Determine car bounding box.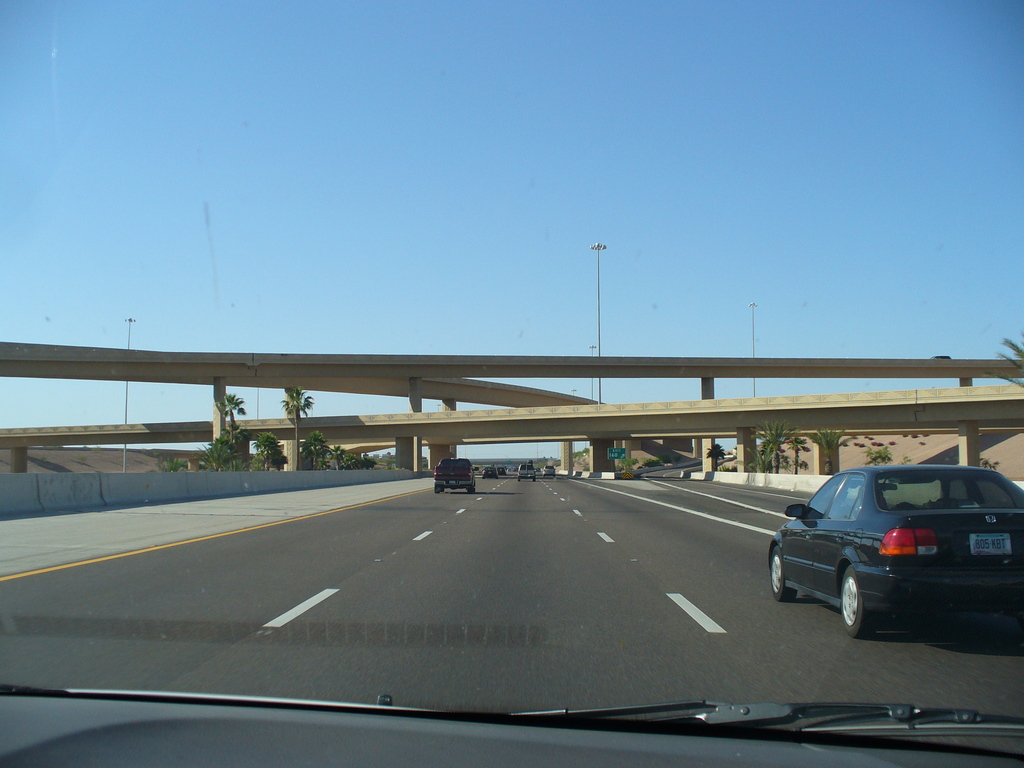
Determined: BBox(760, 465, 1022, 647).
